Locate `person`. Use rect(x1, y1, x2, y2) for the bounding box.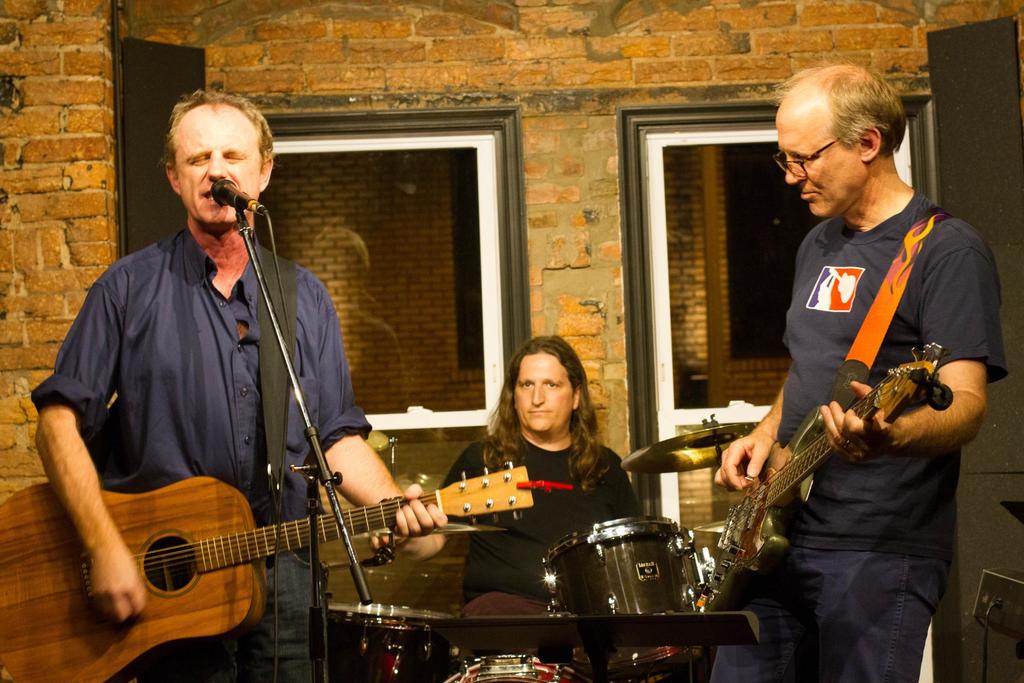
rect(685, 76, 973, 673).
